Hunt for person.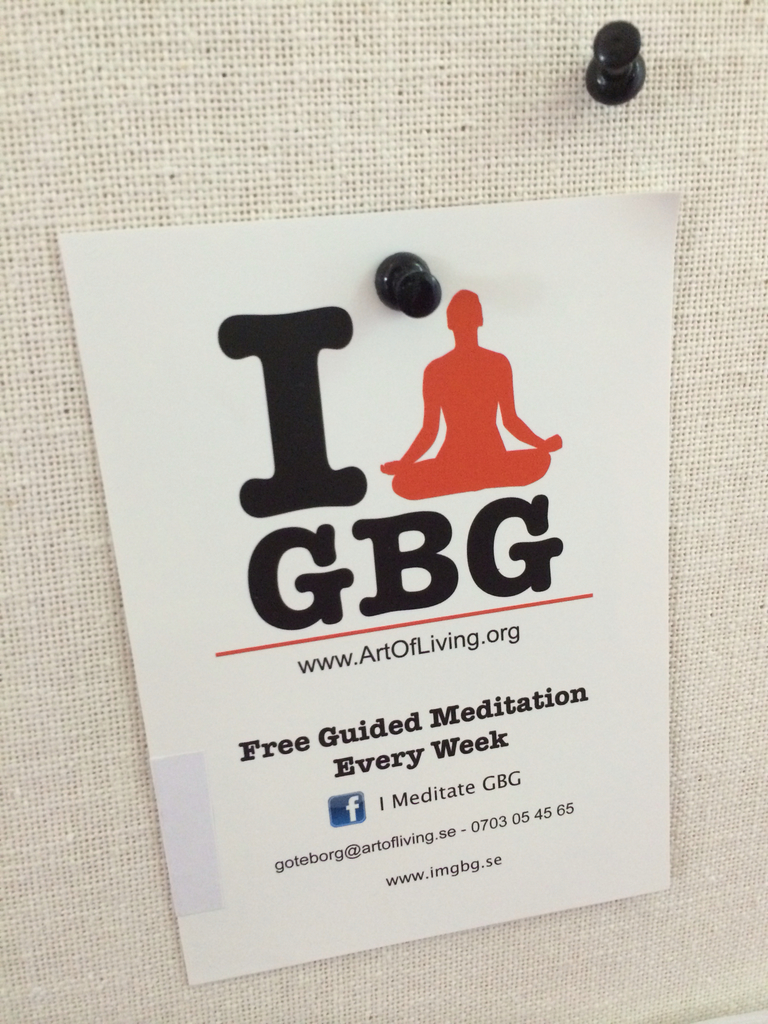
Hunted down at l=375, t=284, r=566, b=501.
